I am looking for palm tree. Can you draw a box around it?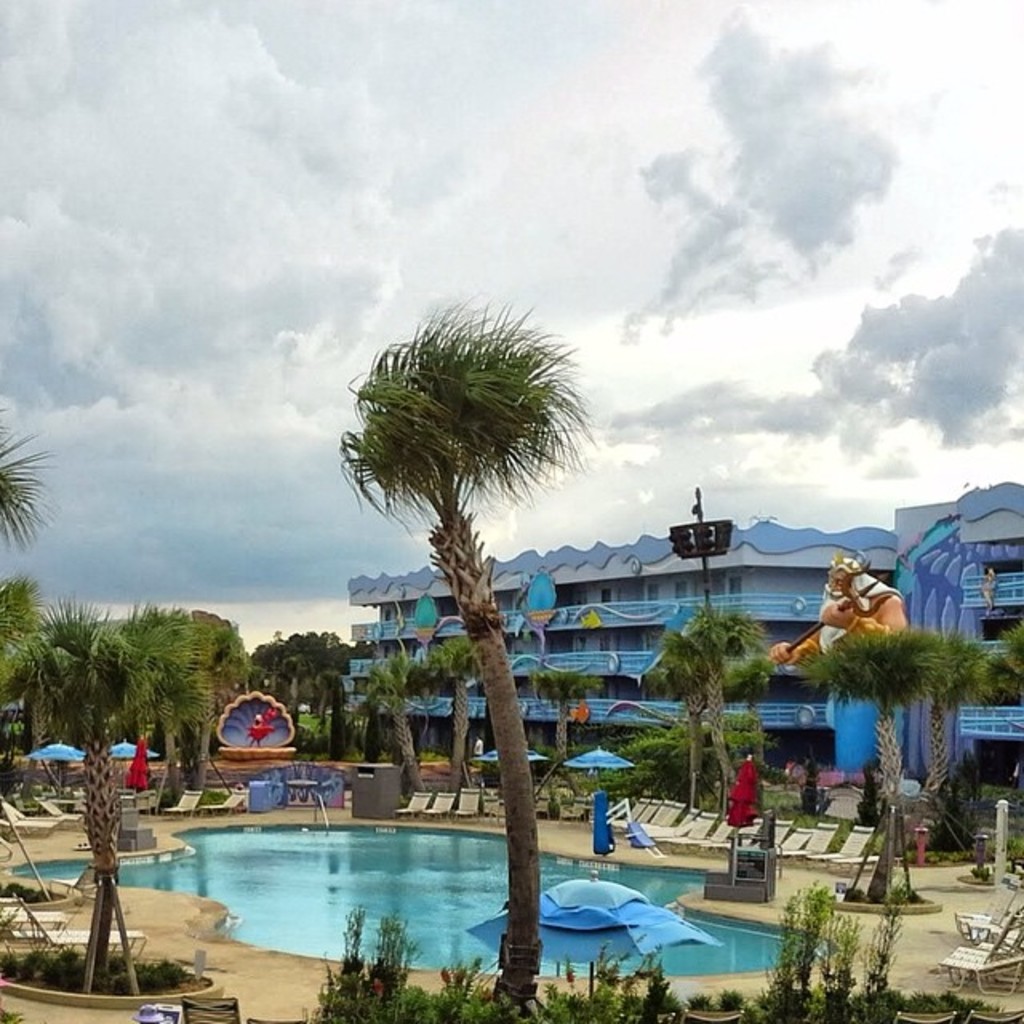
Sure, the bounding box is [336,323,573,965].
